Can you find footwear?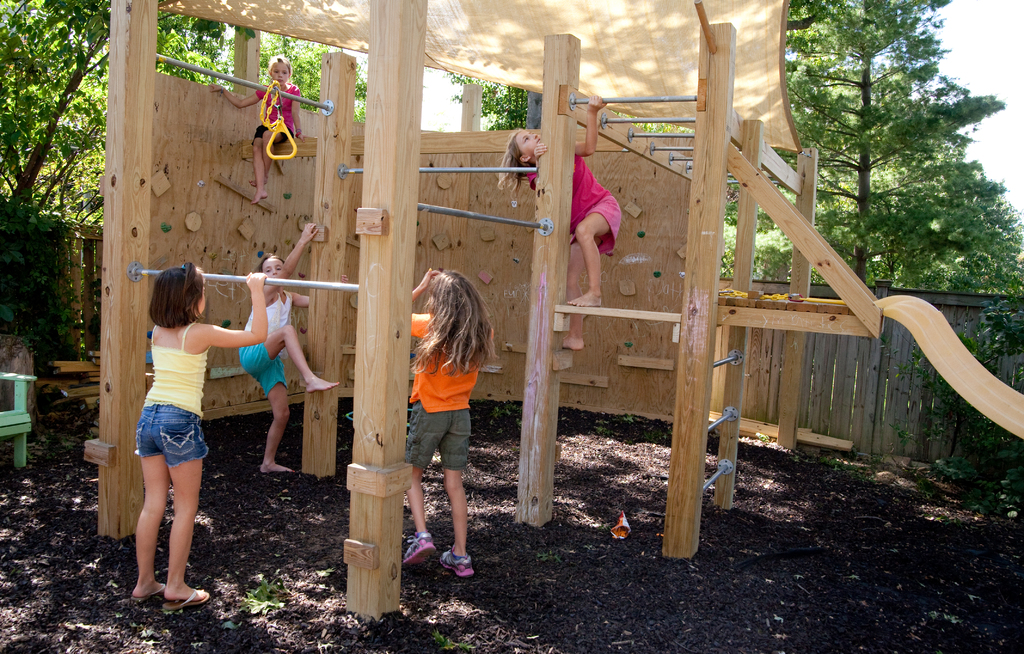
Yes, bounding box: crop(161, 586, 212, 609).
